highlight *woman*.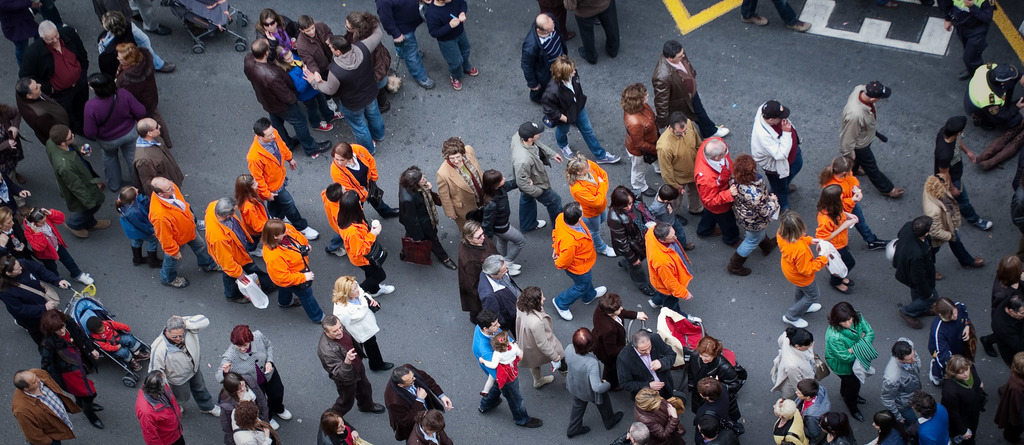
Highlighted region: 406 409 453 444.
